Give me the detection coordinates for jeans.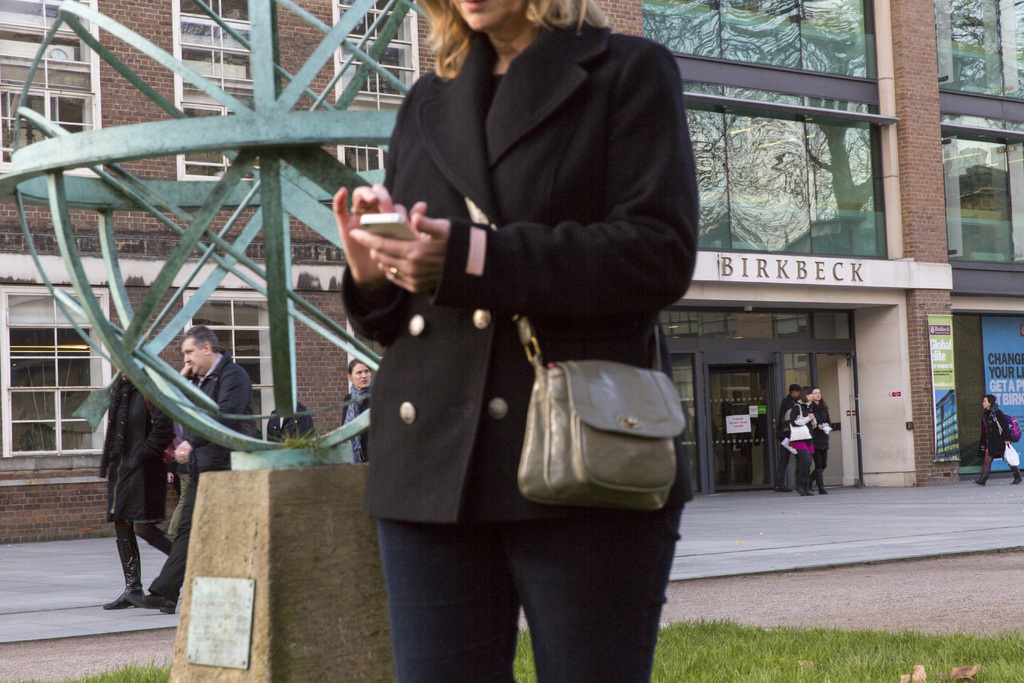
792 454 814 490.
